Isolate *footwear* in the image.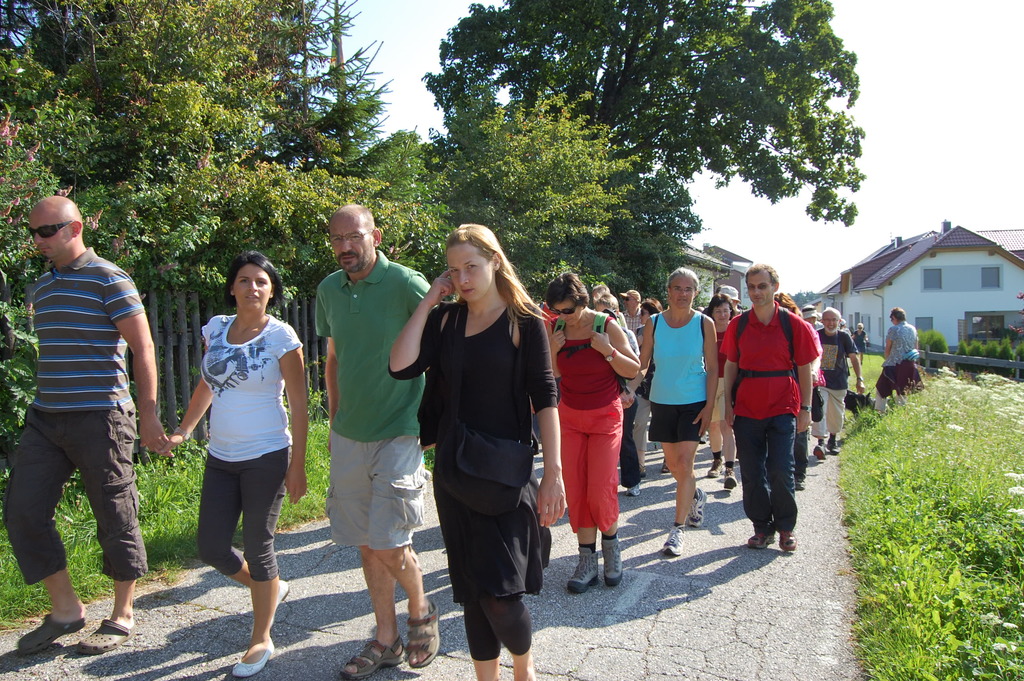
Isolated region: BBox(795, 480, 809, 494).
